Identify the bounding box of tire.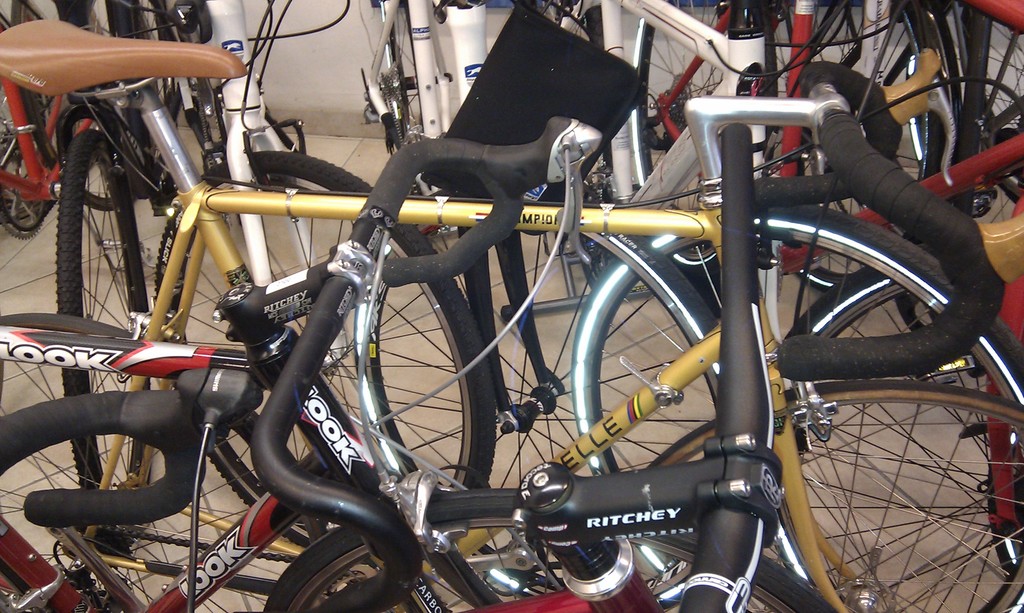
region(380, 0, 440, 235).
